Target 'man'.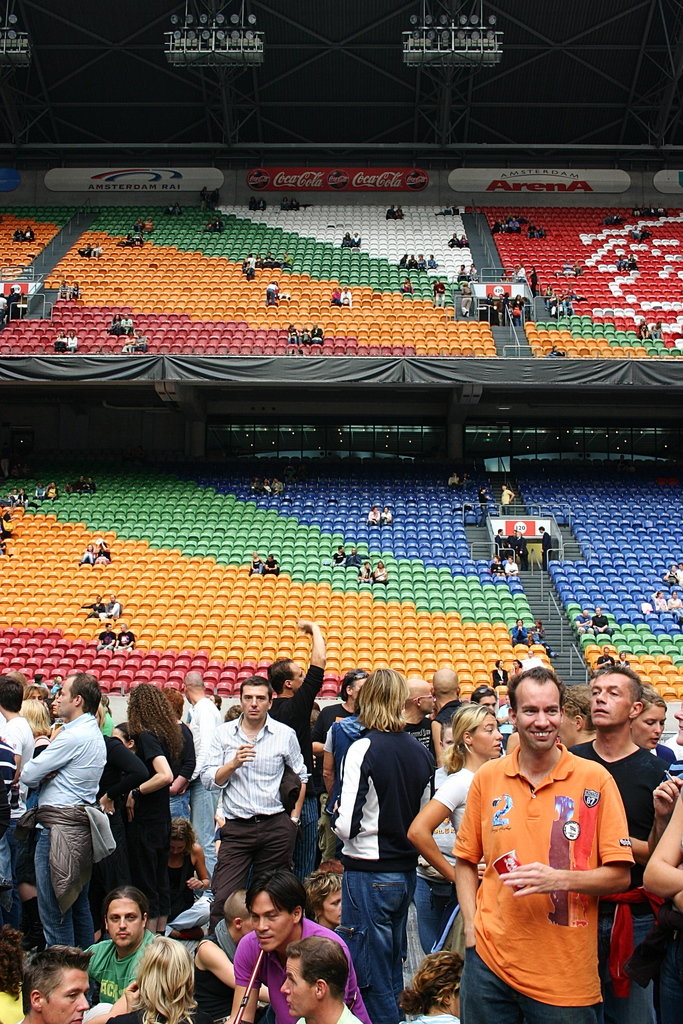
Target region: left=223, top=865, right=374, bottom=1023.
